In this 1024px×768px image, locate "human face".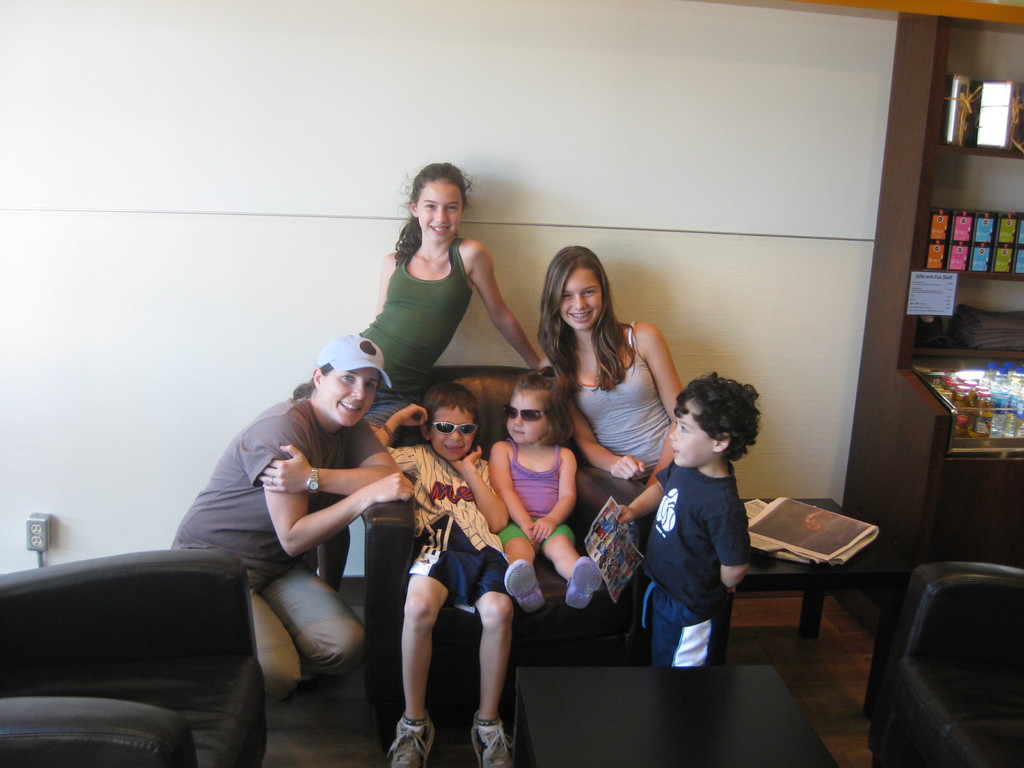
Bounding box: 503/389/545/449.
